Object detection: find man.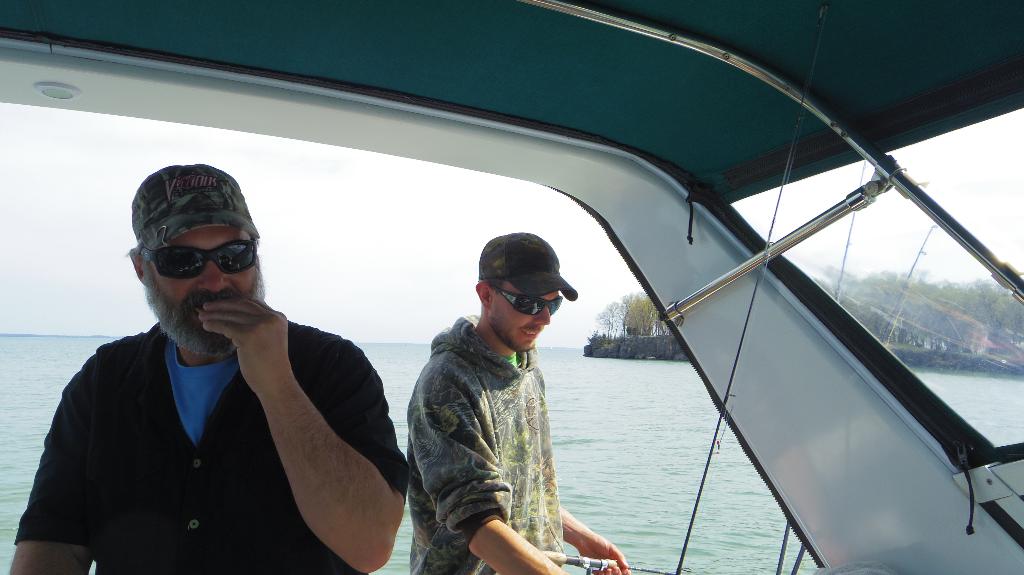
bbox(403, 232, 633, 574).
